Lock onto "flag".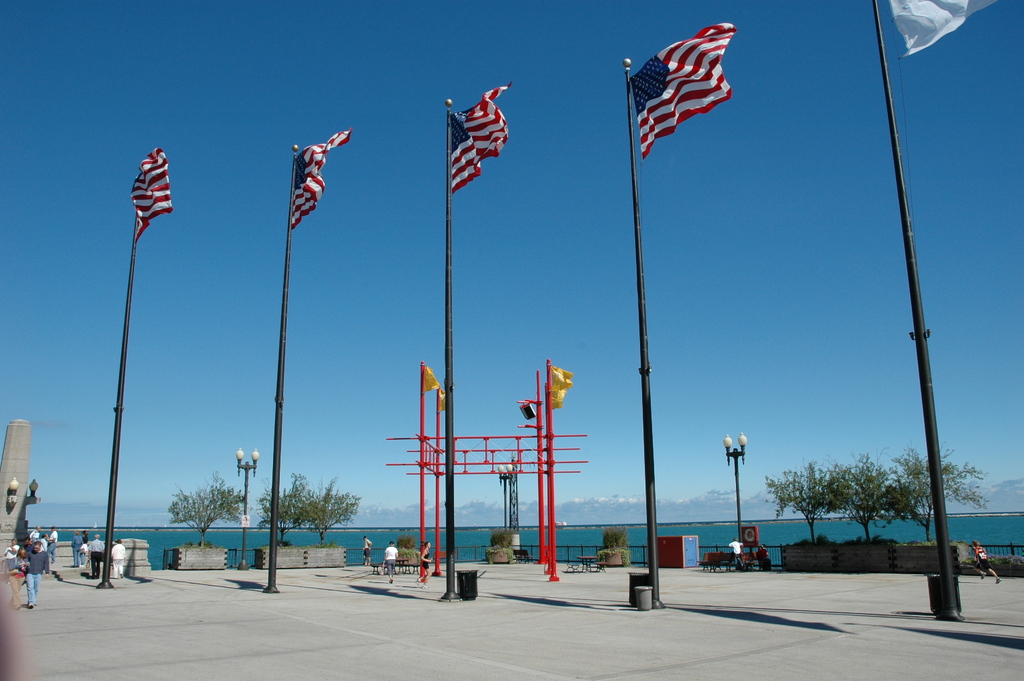
Locked: BBox(291, 123, 351, 229).
